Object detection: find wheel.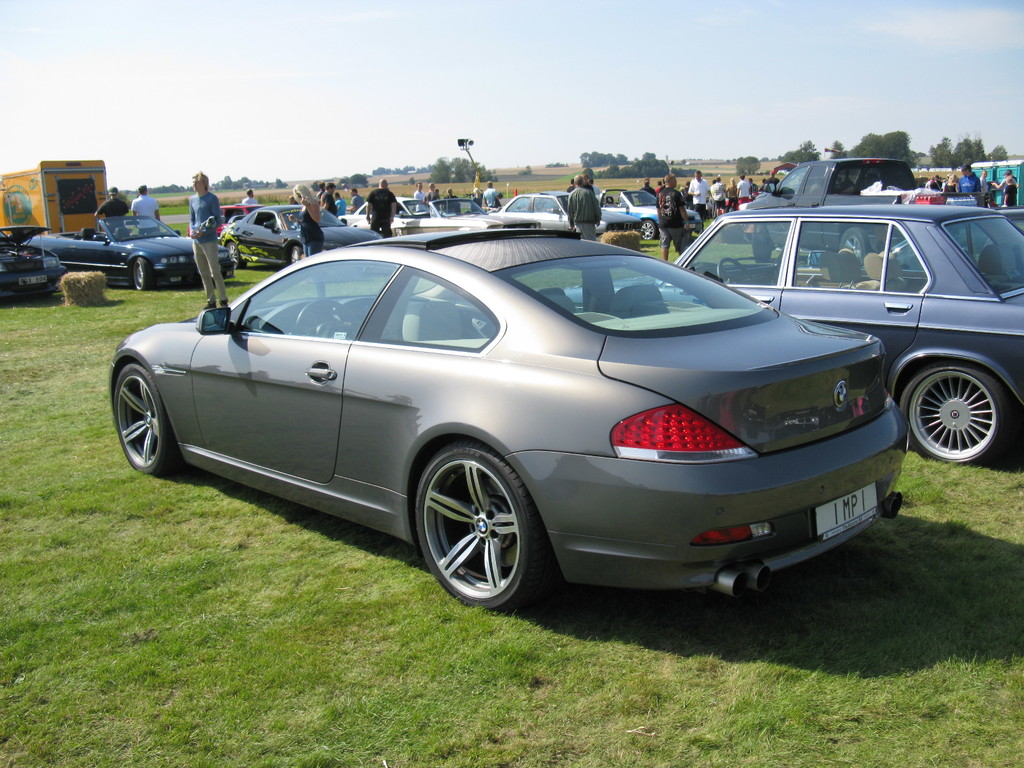
{"left": 111, "top": 358, "right": 179, "bottom": 476}.
